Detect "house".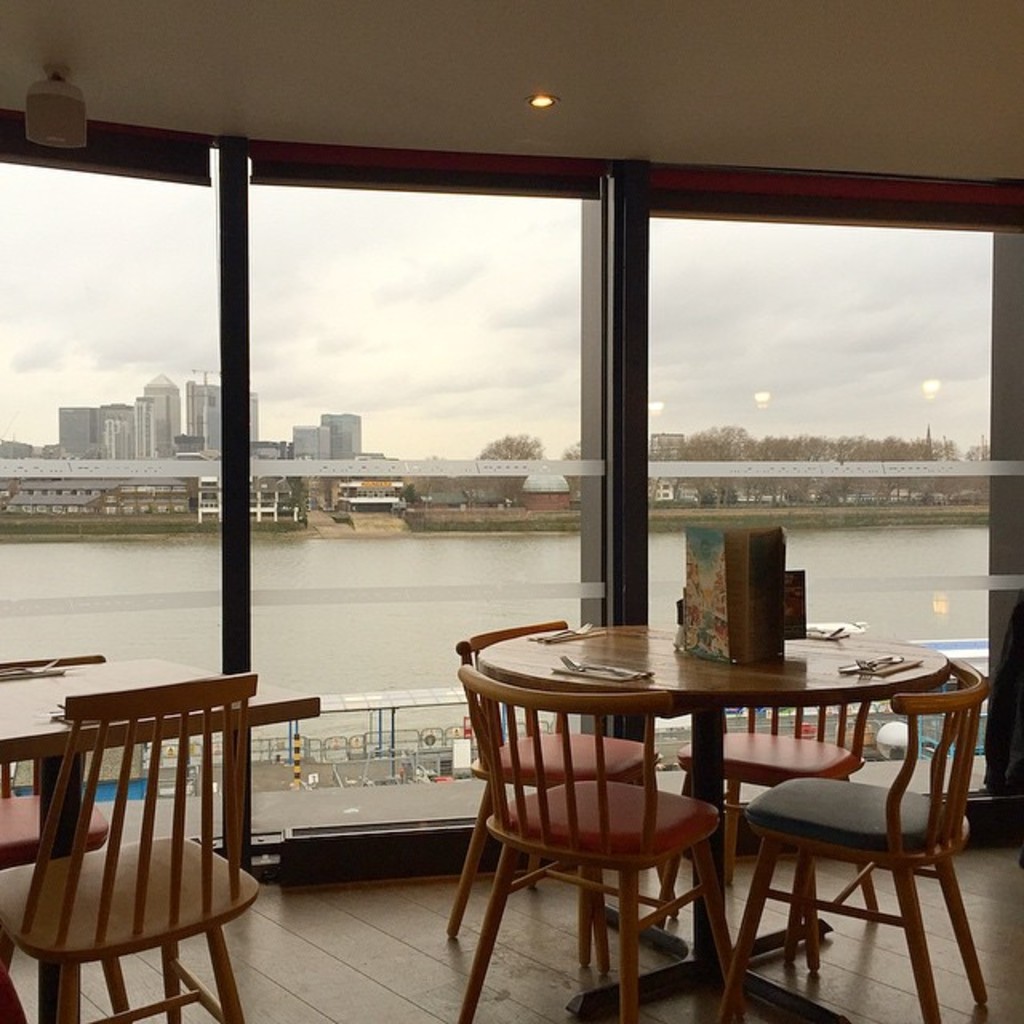
Detected at bbox=[54, 366, 363, 467].
